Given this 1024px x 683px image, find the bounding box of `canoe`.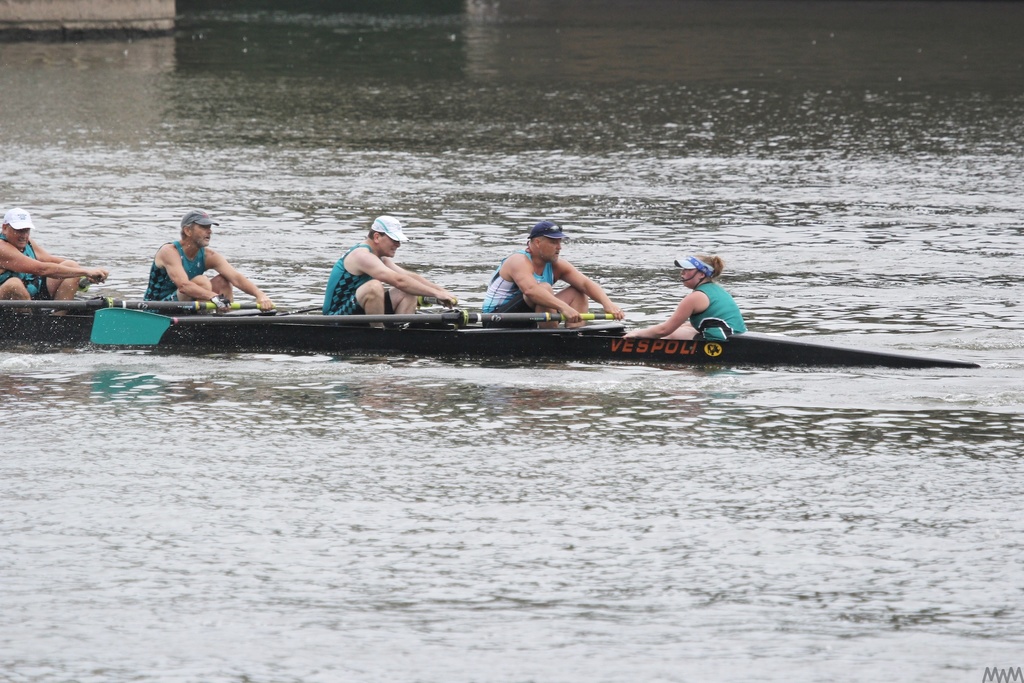
l=0, t=305, r=970, b=362.
